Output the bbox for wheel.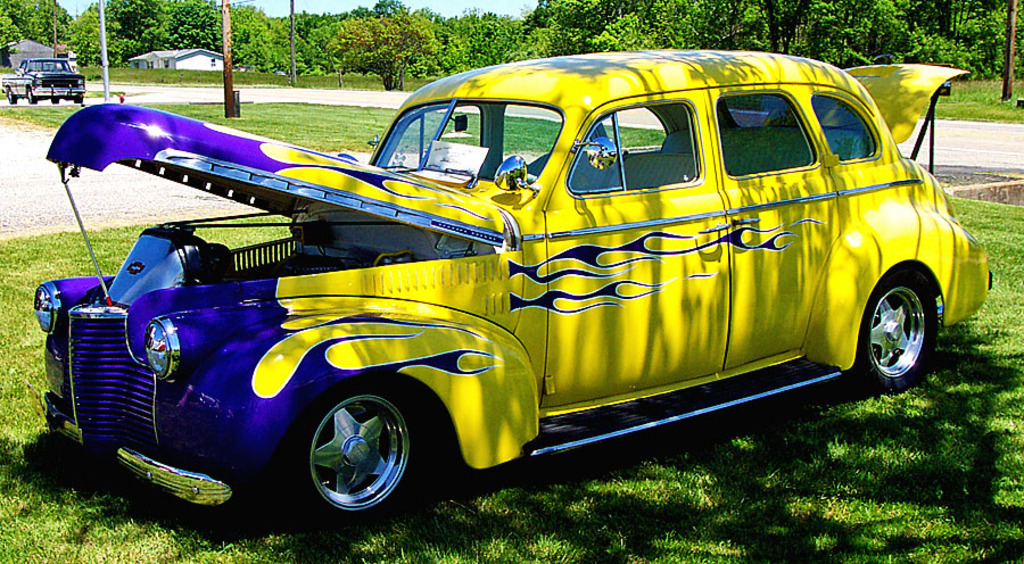
bbox(52, 97, 61, 103).
